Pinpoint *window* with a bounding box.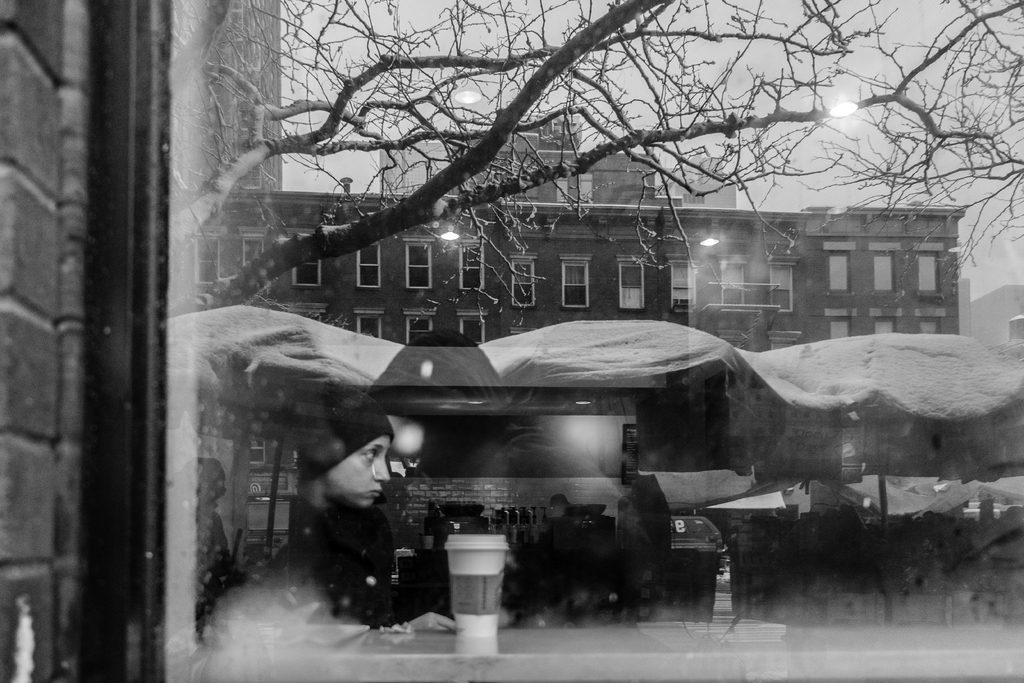
x1=509, y1=253, x2=538, y2=307.
